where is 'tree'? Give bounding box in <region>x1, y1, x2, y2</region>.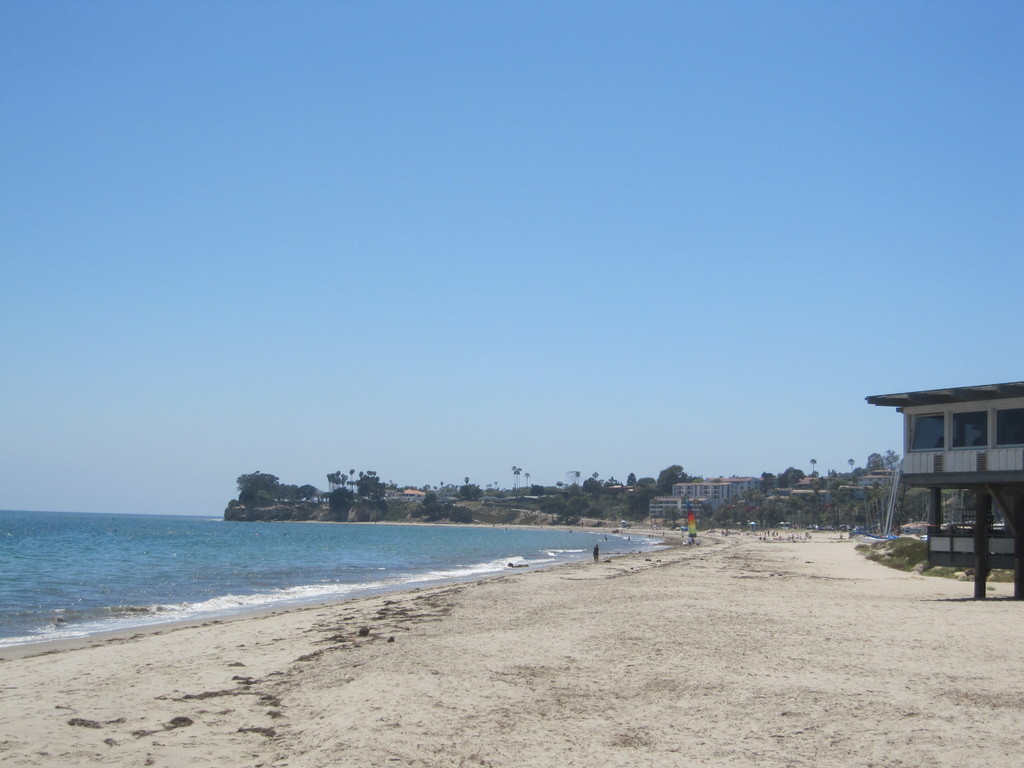
<region>653, 465, 690, 499</region>.
